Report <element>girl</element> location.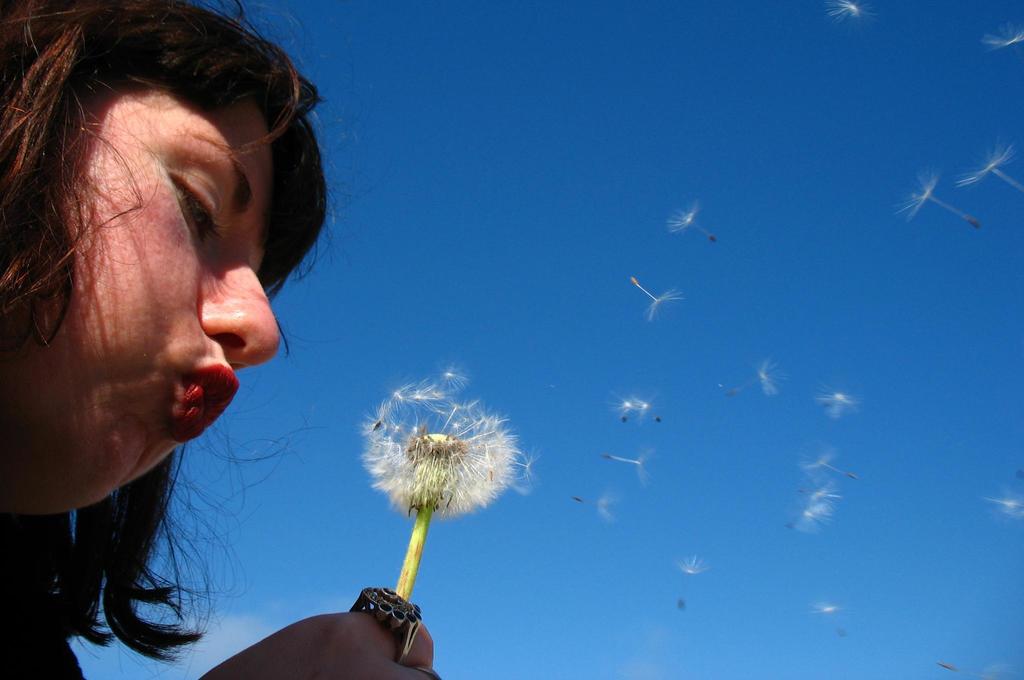
Report: box(0, 0, 440, 679).
